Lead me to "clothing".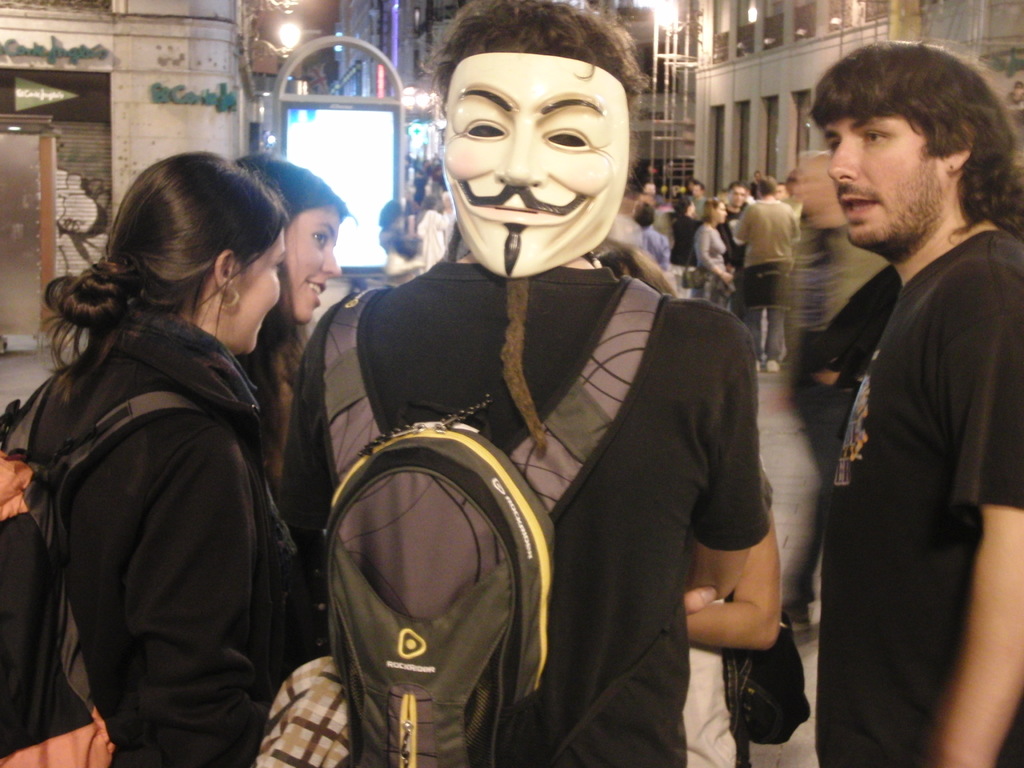
Lead to Rect(796, 227, 1023, 767).
